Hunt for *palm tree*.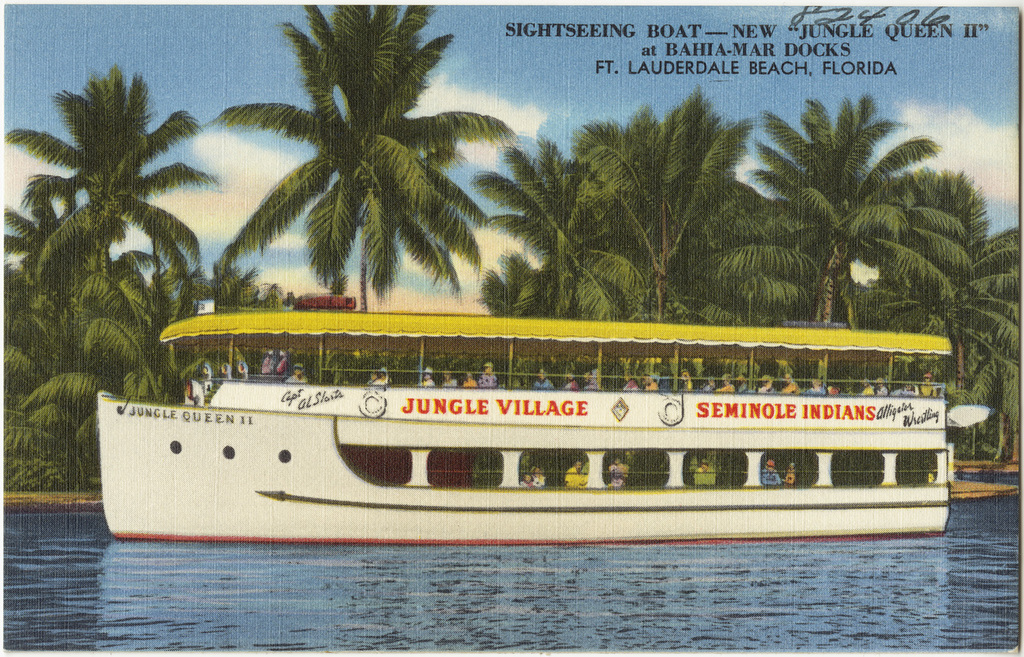
Hunted down at <bbox>830, 170, 996, 322</bbox>.
